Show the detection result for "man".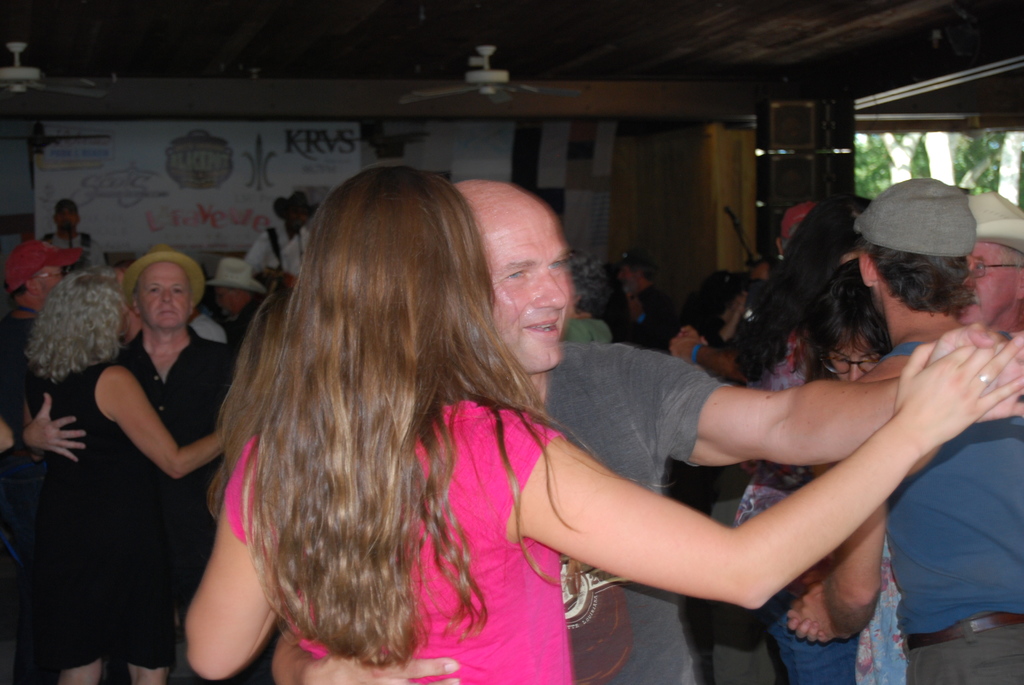
bbox=[40, 201, 104, 272].
